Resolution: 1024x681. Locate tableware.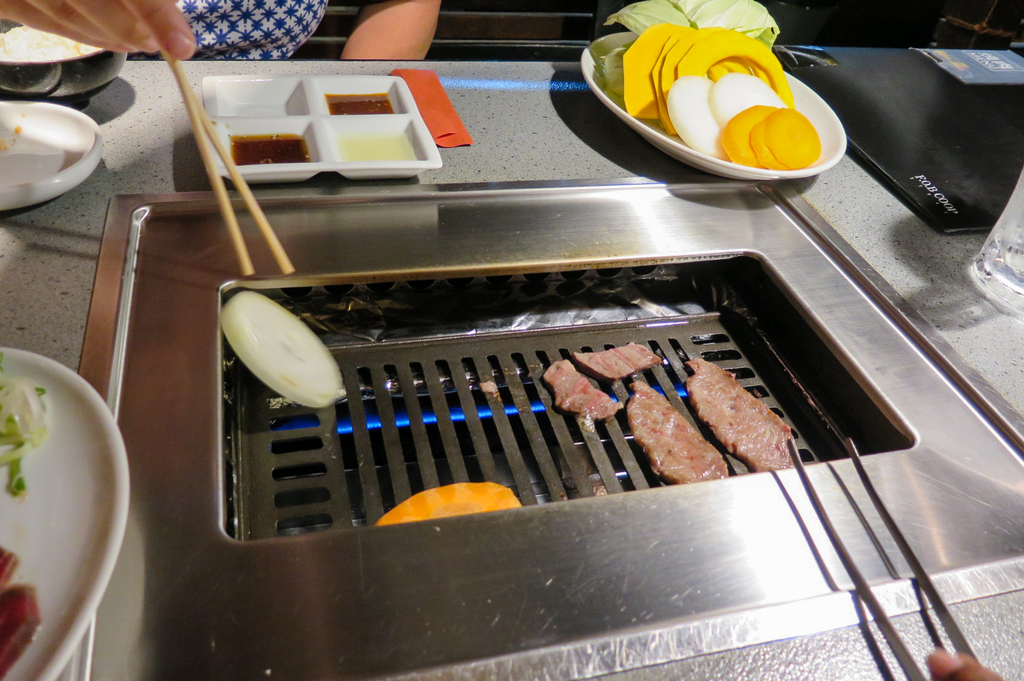
158 45 291 280.
